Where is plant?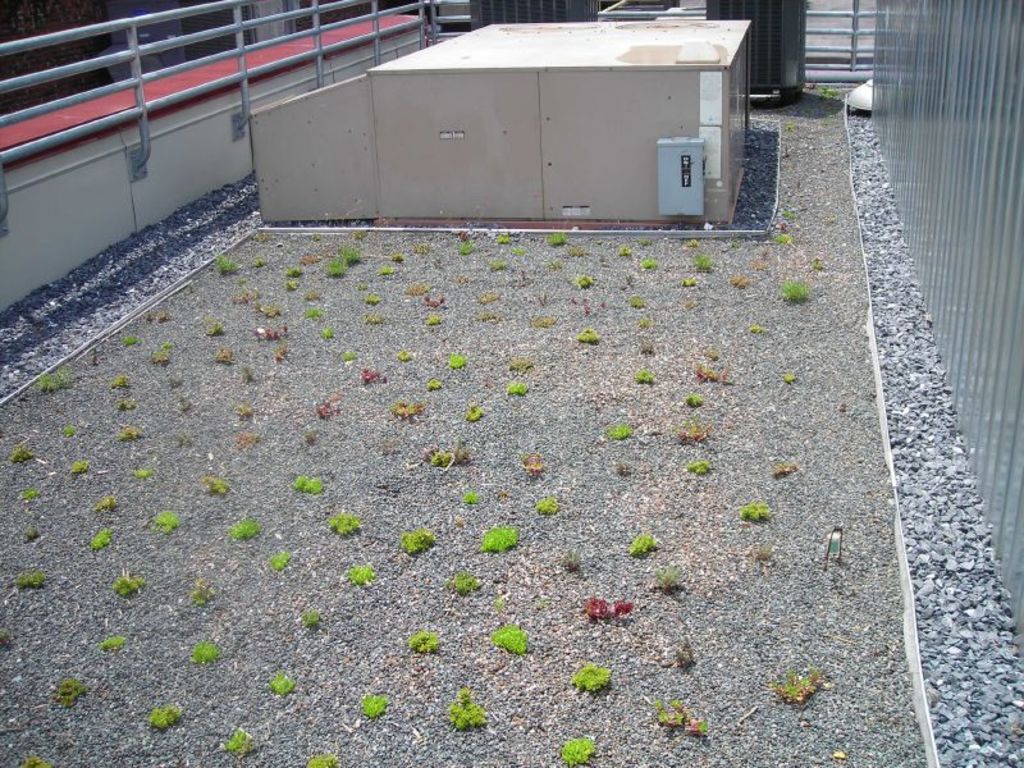
[87,520,109,552].
